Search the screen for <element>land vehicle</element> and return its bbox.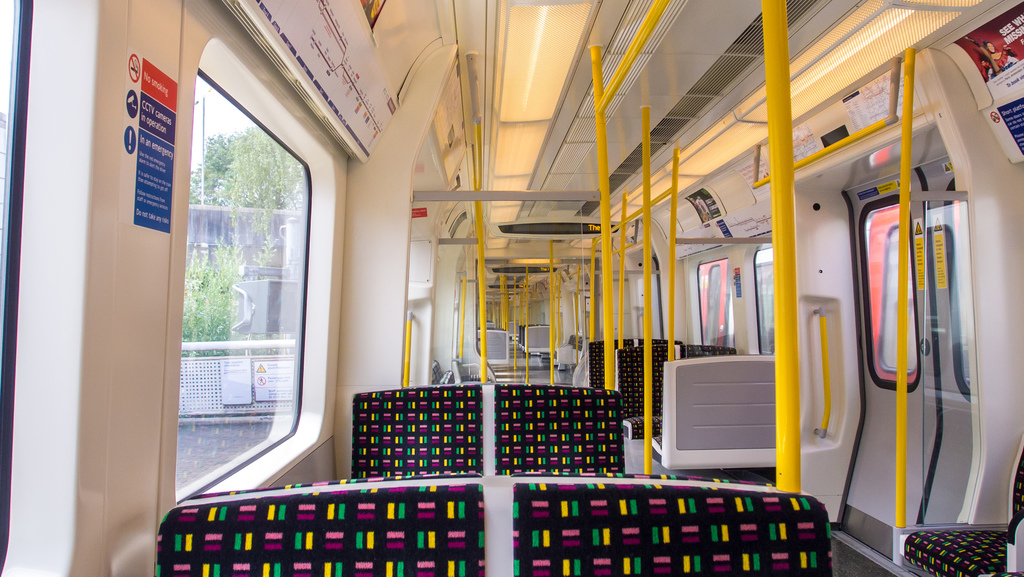
Found: 0/0/1023/576.
